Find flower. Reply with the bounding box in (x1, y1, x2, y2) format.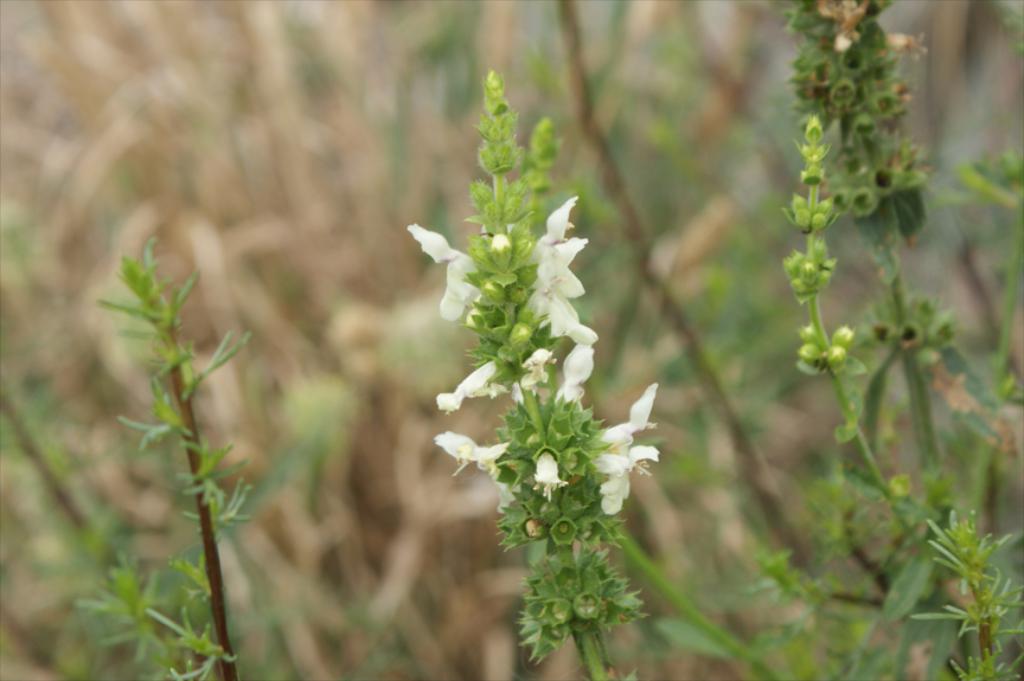
(552, 335, 590, 404).
